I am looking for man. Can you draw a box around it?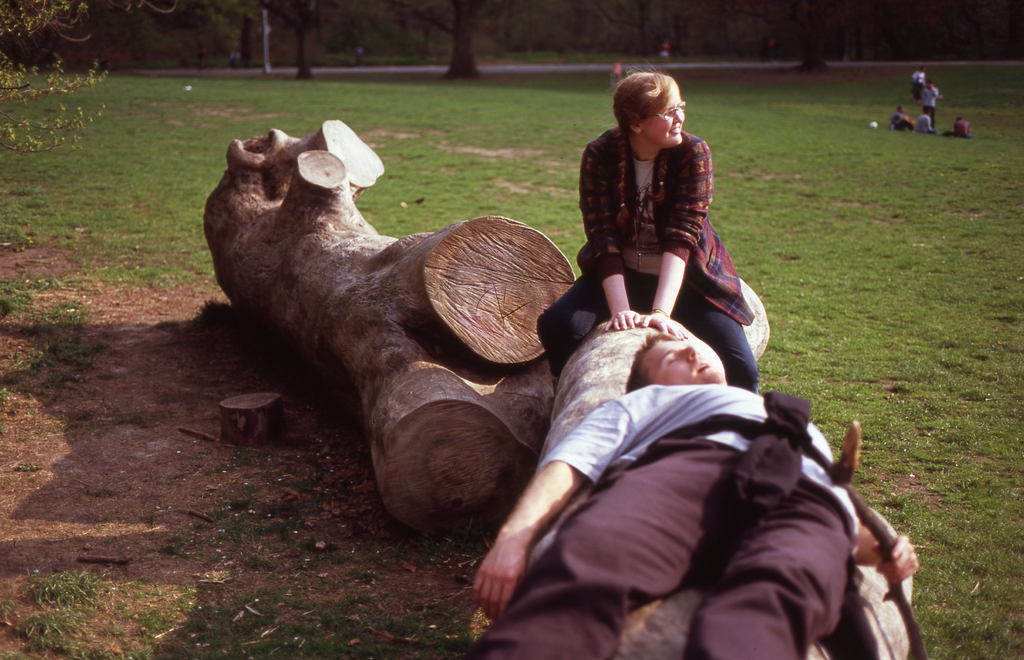
Sure, the bounding box is l=472, t=334, r=918, b=659.
